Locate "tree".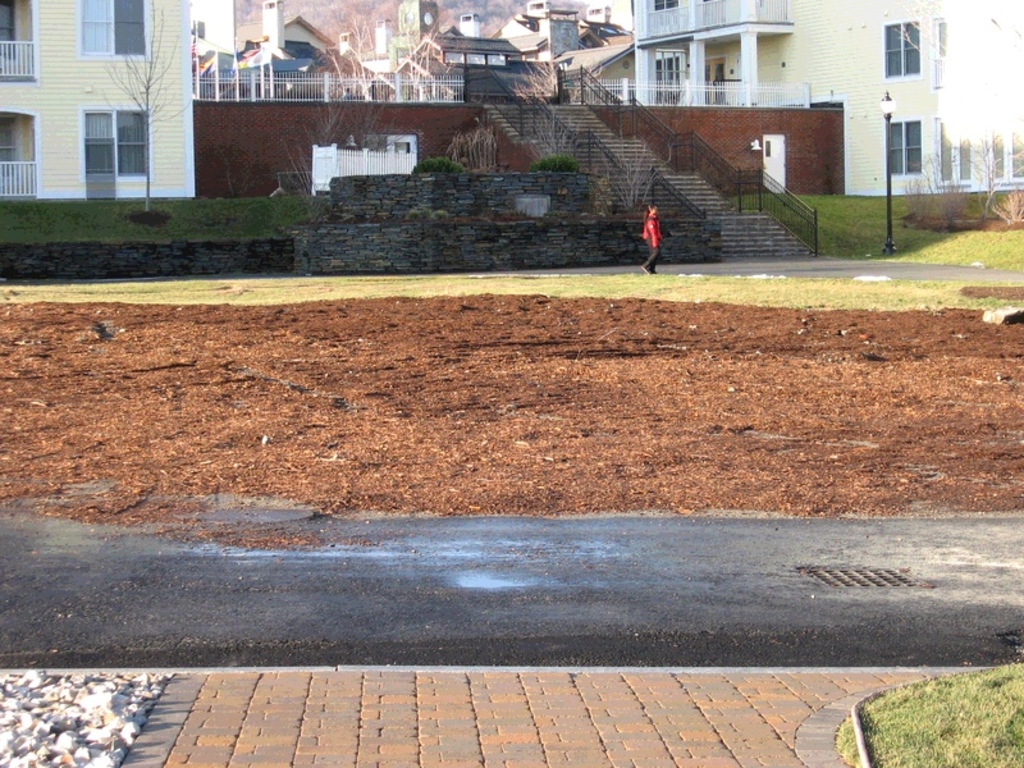
Bounding box: (388,9,458,100).
